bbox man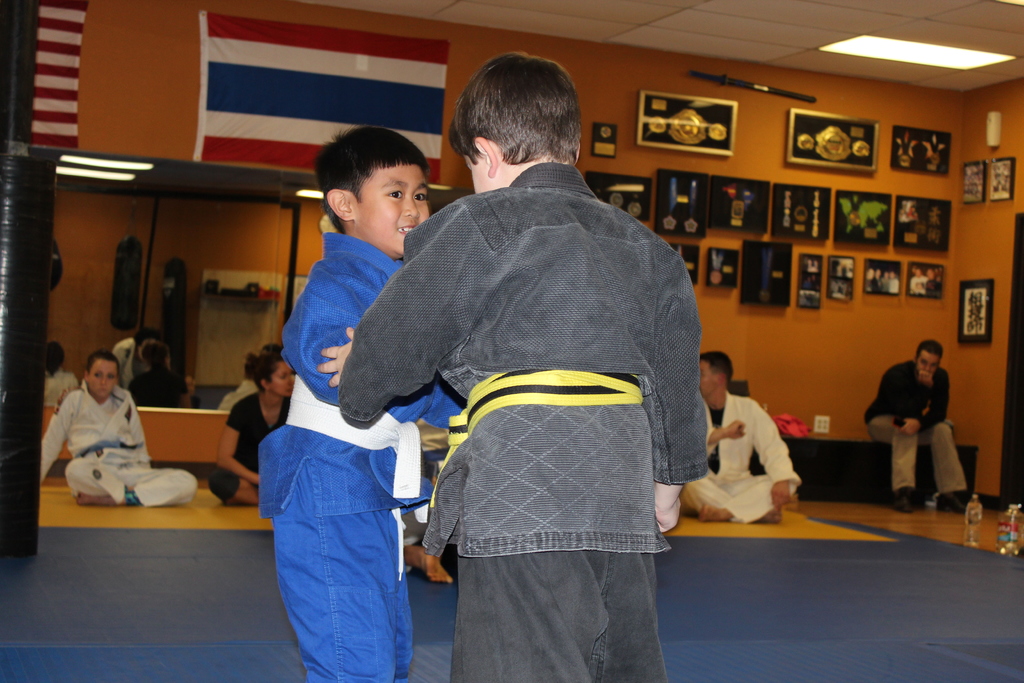
bbox(879, 337, 974, 513)
